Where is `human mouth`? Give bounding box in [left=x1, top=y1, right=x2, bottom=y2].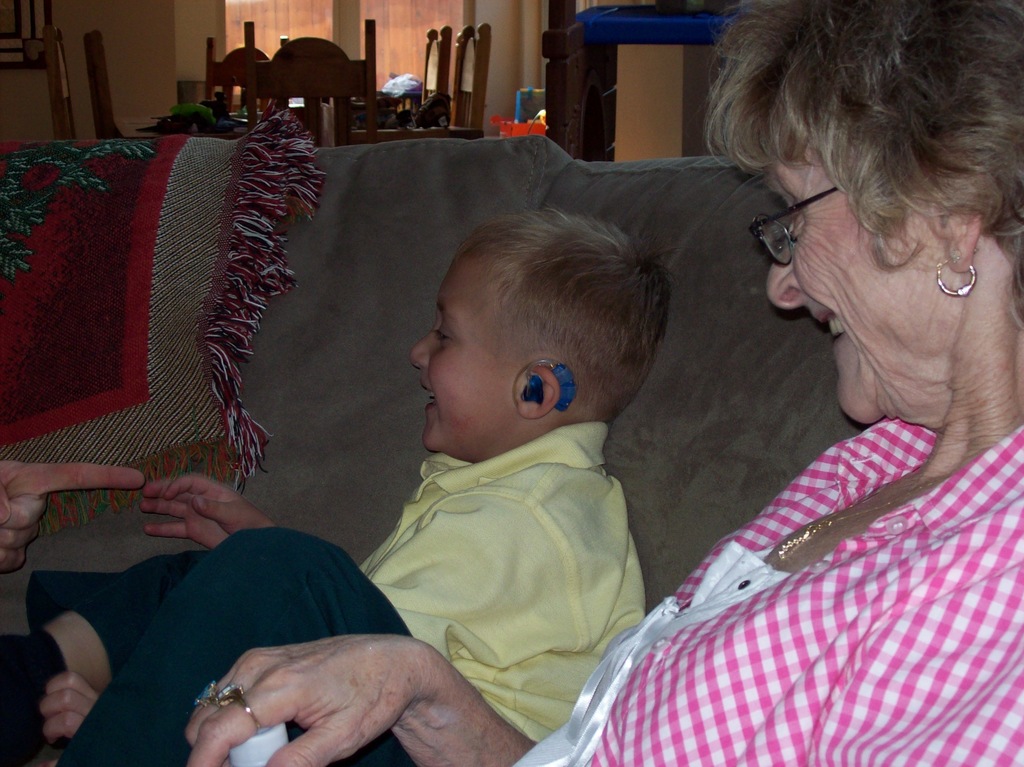
[left=817, top=310, right=848, bottom=343].
